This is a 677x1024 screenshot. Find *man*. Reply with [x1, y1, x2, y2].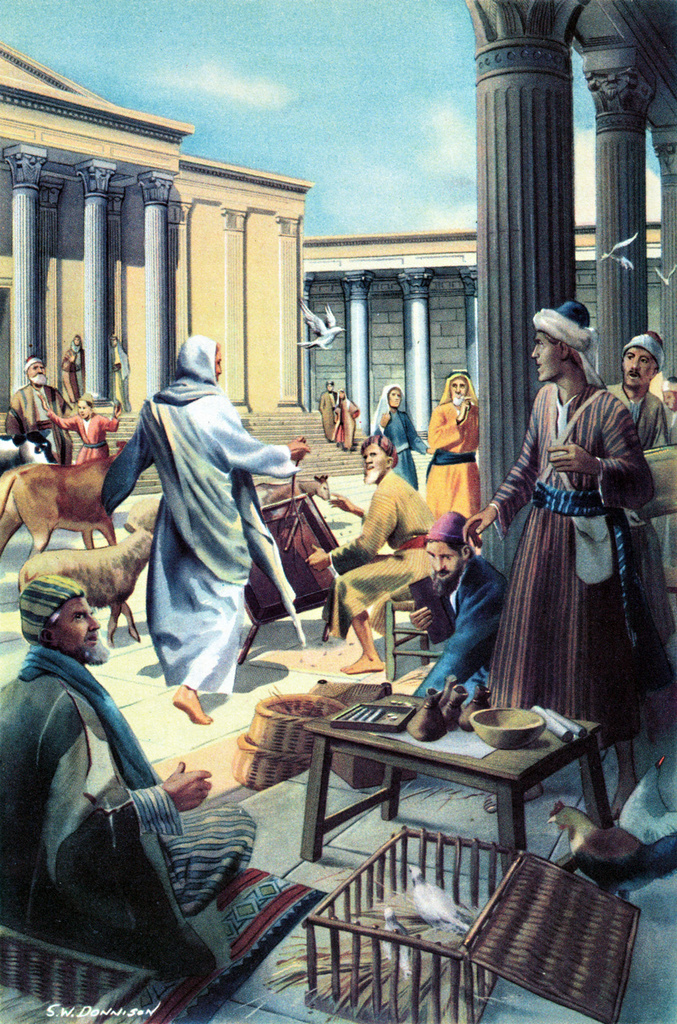
[319, 378, 344, 442].
